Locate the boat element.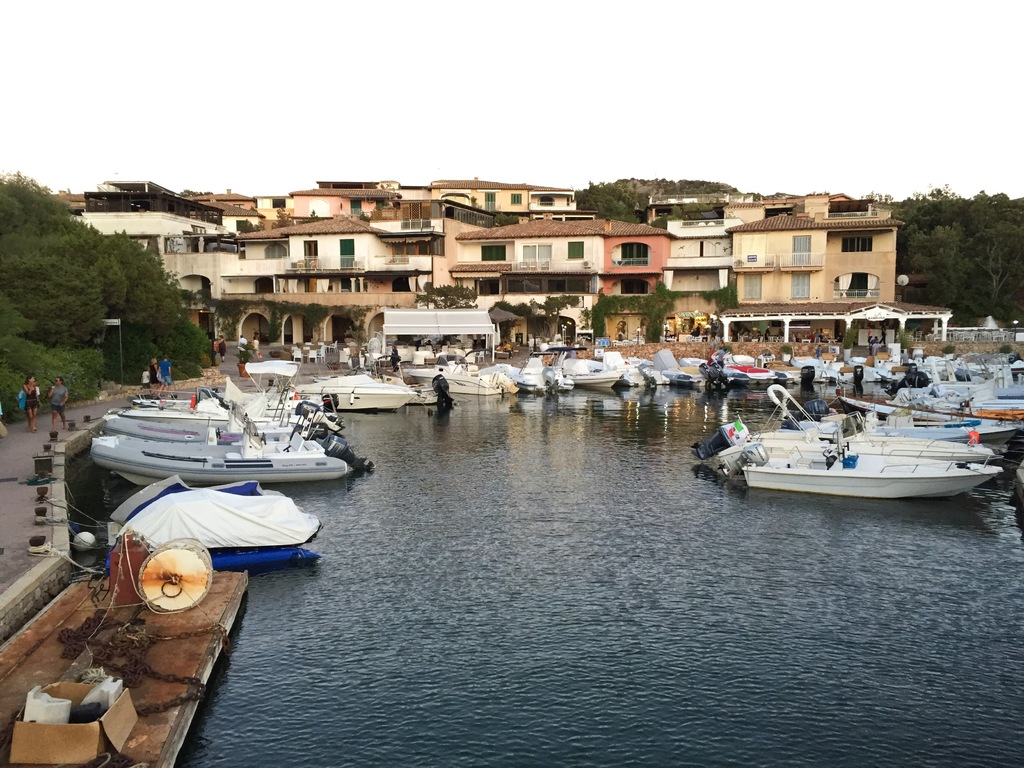
Element bbox: 837:386:1023:444.
